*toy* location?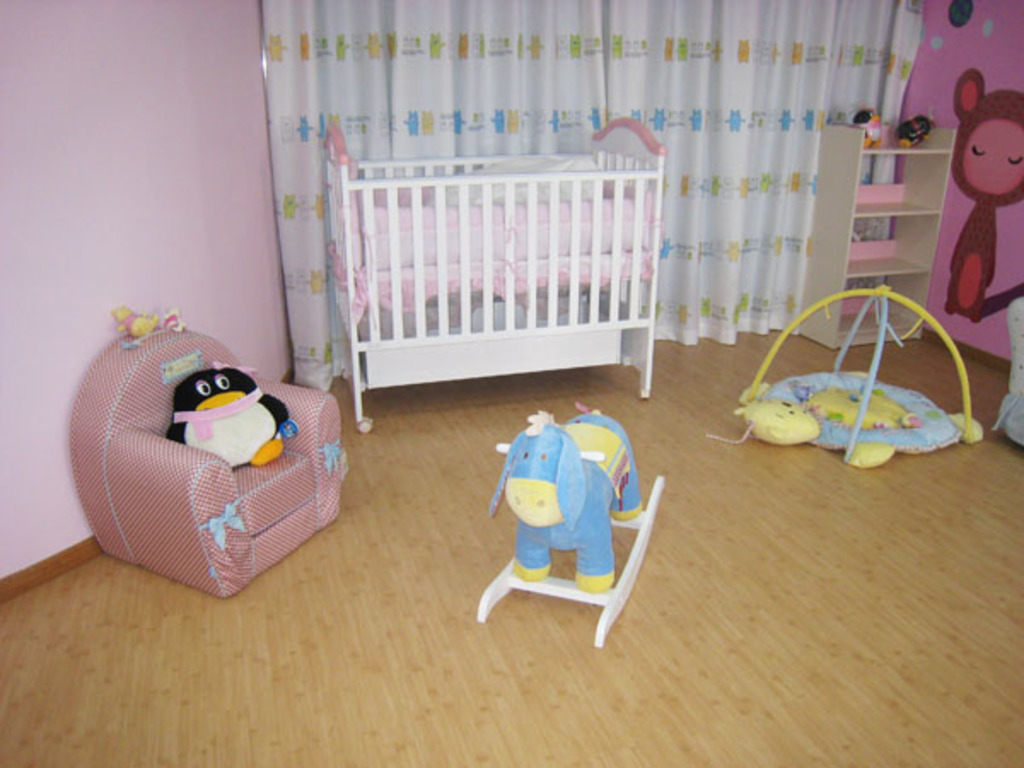
BBox(899, 116, 932, 145)
